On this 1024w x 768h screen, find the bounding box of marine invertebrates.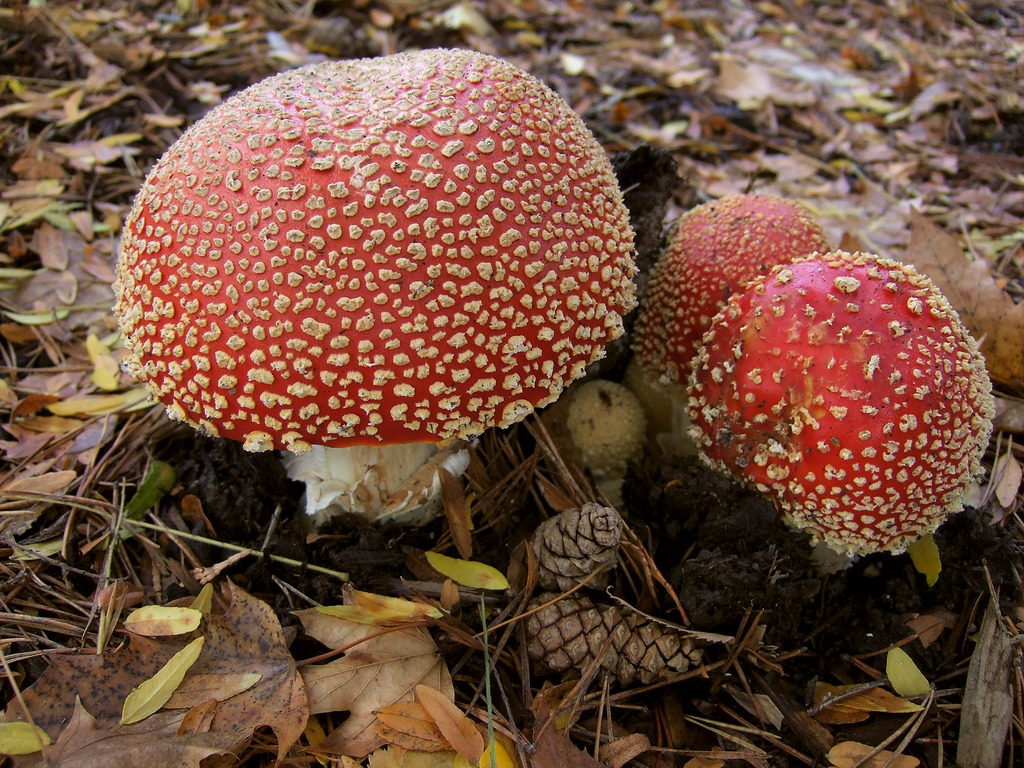
Bounding box: Rect(114, 26, 616, 539).
